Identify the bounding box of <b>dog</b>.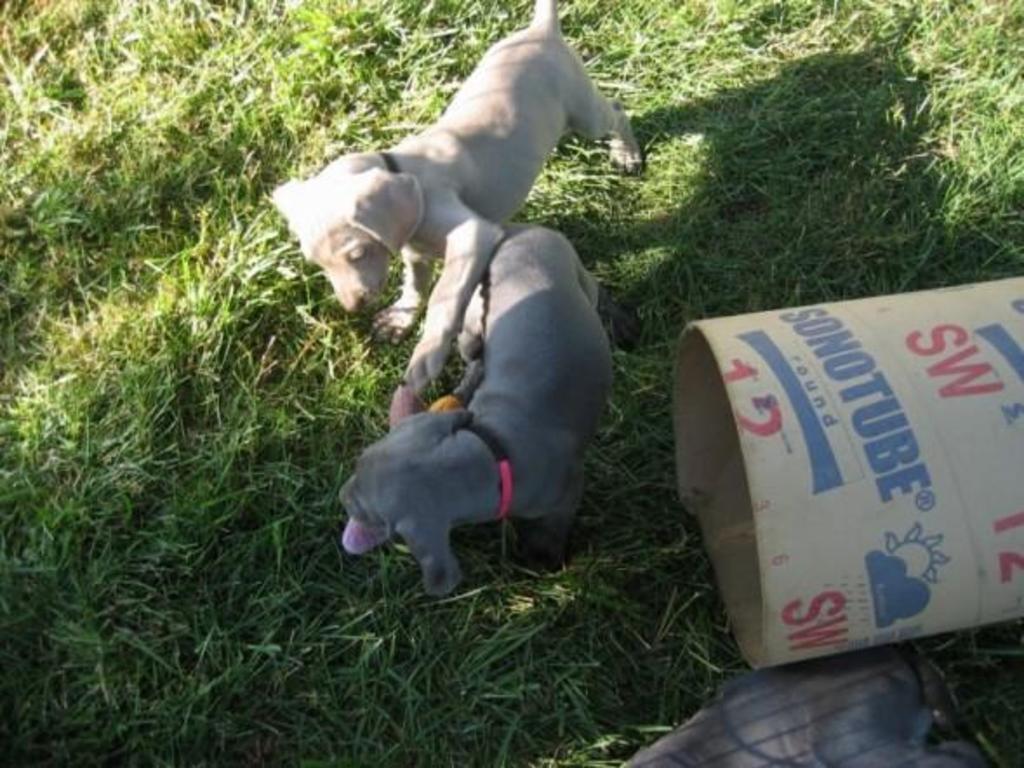
(x1=275, y1=0, x2=640, y2=398).
